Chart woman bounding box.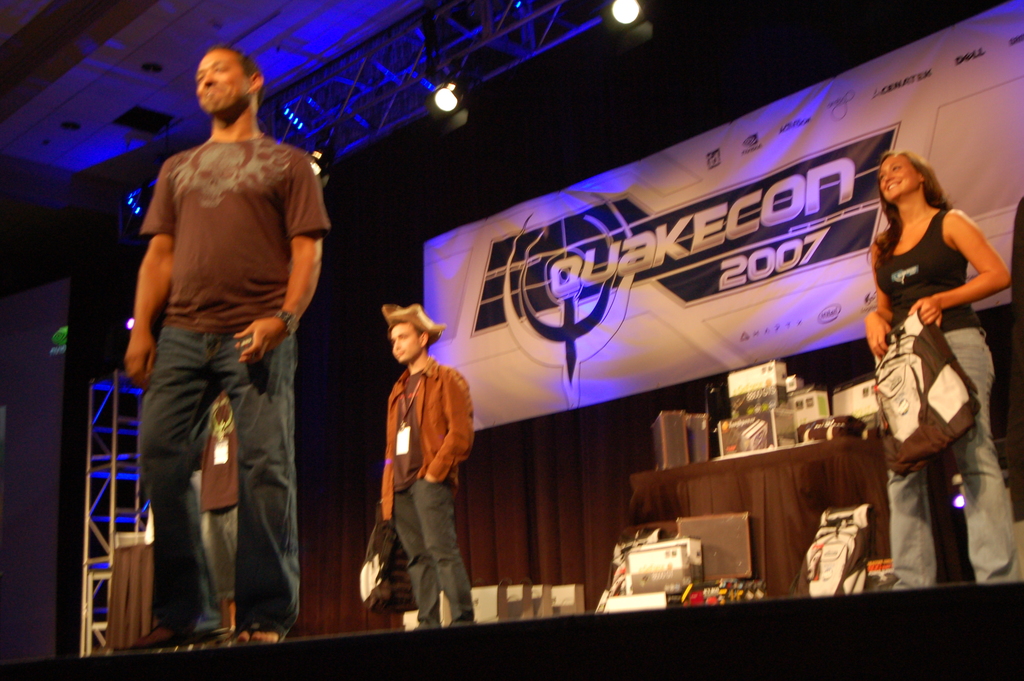
Charted: {"left": 848, "top": 138, "right": 995, "bottom": 498}.
